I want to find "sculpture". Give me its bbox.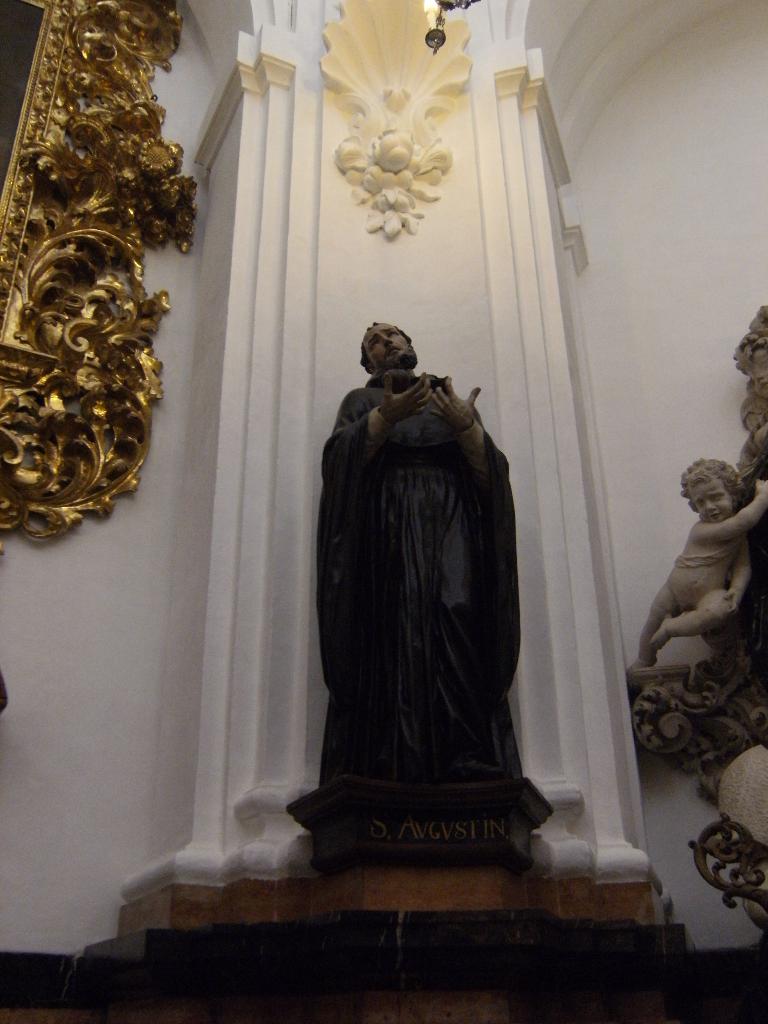
[x1=622, y1=451, x2=767, y2=664].
